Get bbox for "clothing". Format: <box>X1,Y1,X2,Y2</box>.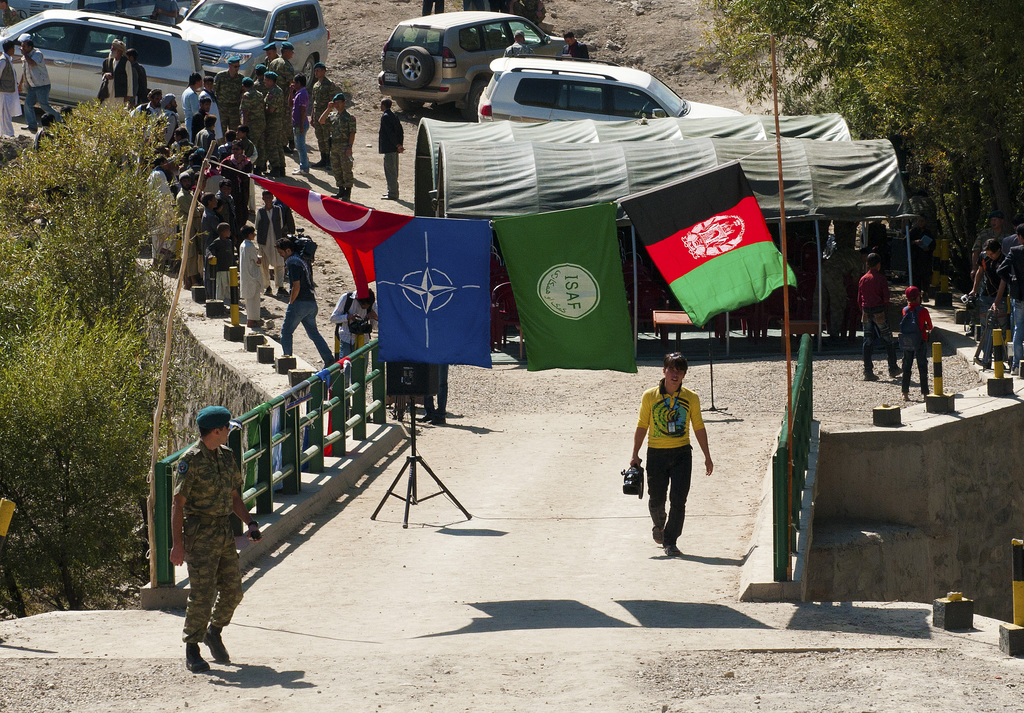
<box>995,253,1023,366</box>.
